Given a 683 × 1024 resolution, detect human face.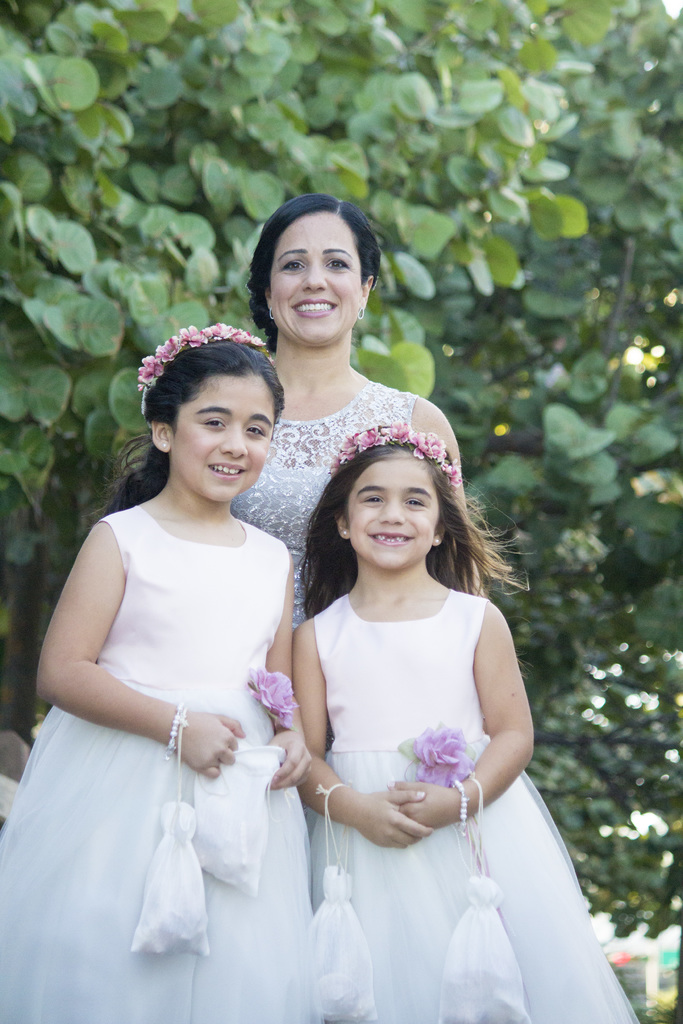
167 369 279 502.
